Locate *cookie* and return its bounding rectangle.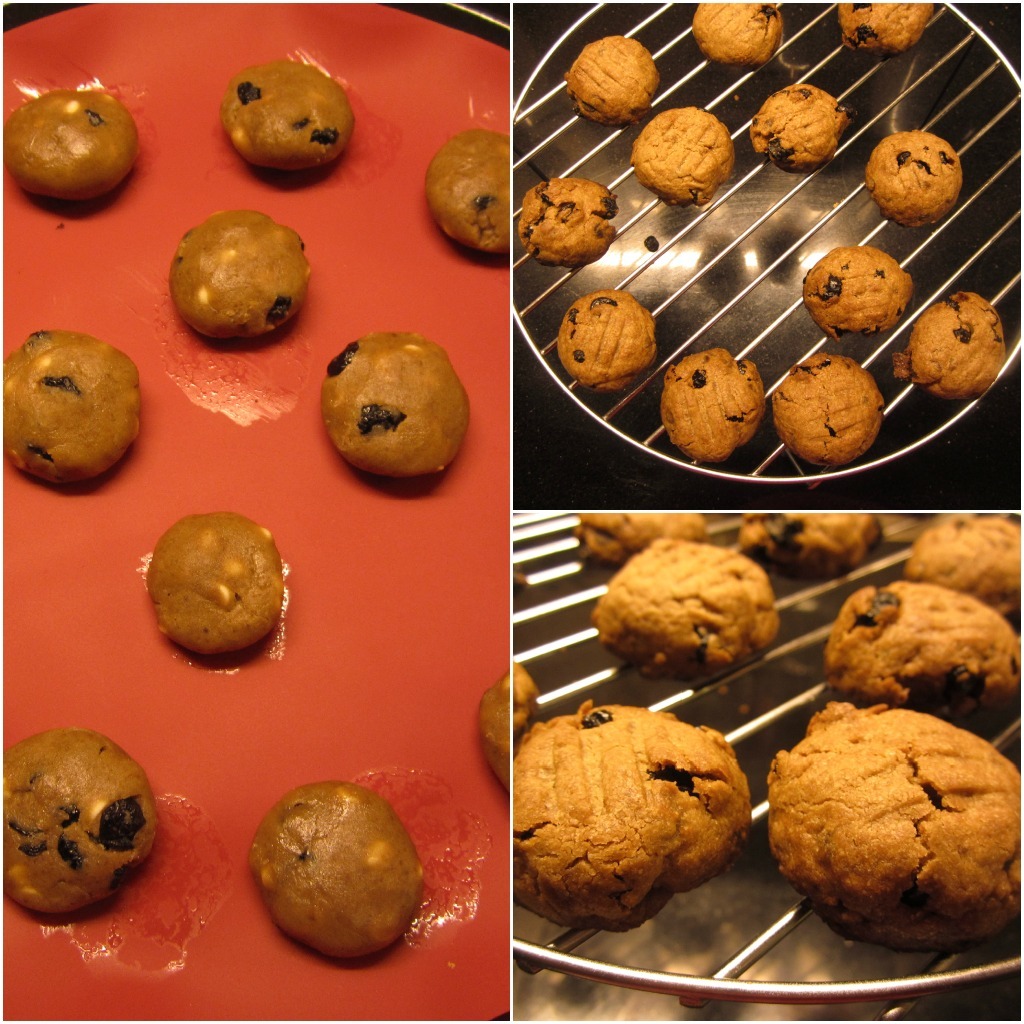
l=557, t=288, r=658, b=391.
